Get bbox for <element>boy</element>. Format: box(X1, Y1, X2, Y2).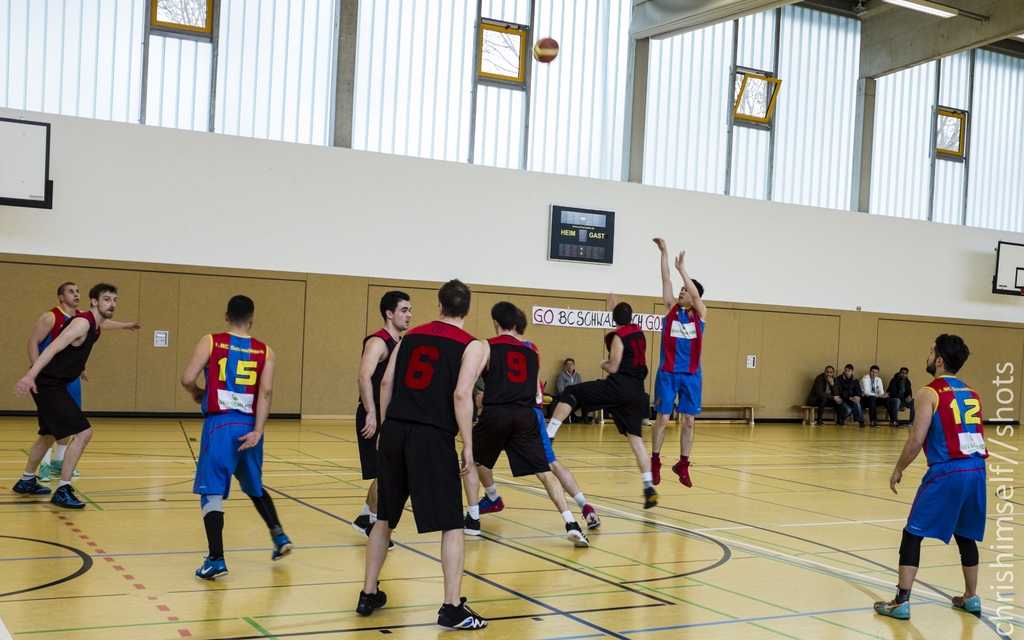
box(860, 365, 904, 428).
